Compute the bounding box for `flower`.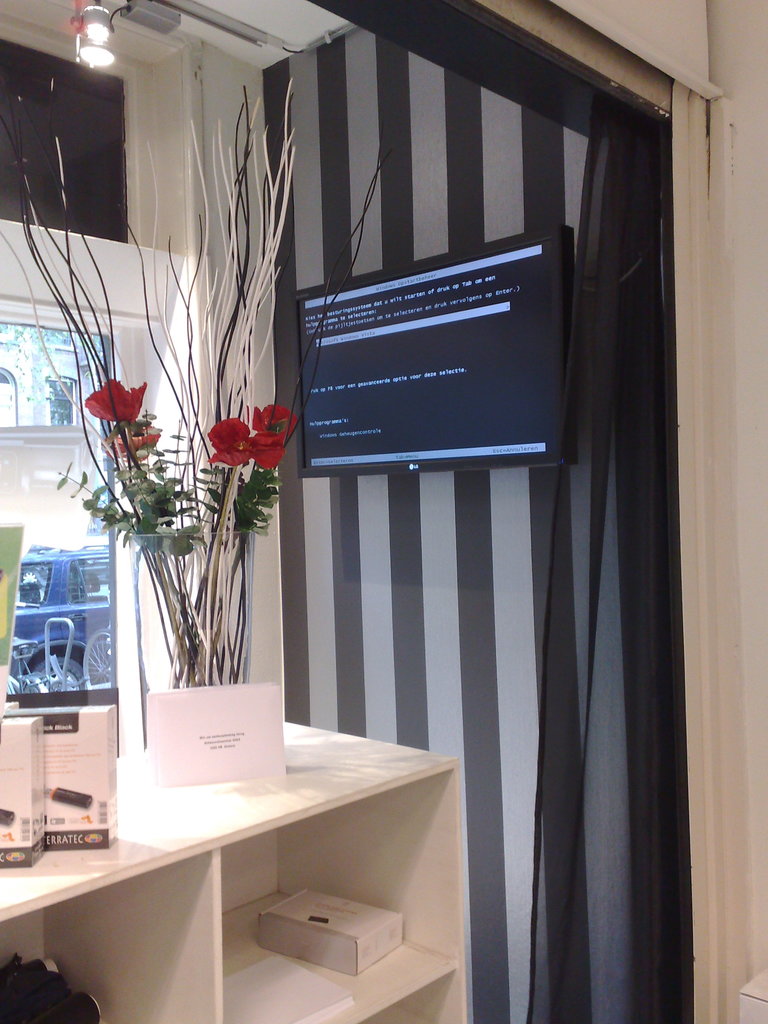
bbox=(250, 405, 296, 444).
